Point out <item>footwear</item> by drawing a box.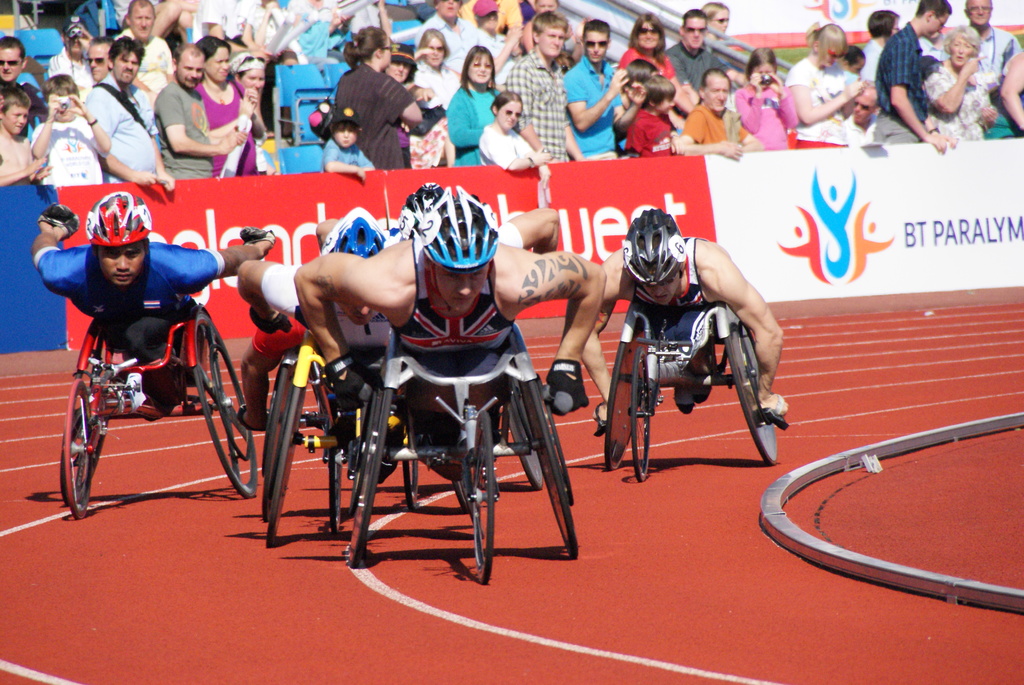
676,404,694,415.
